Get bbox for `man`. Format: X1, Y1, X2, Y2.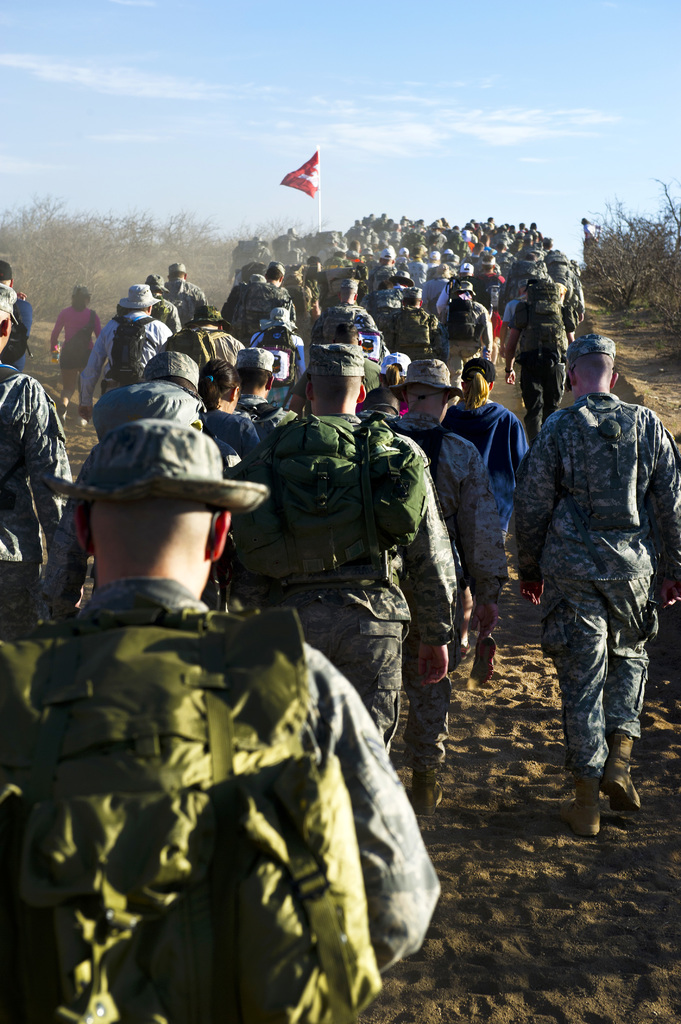
307, 273, 379, 352.
